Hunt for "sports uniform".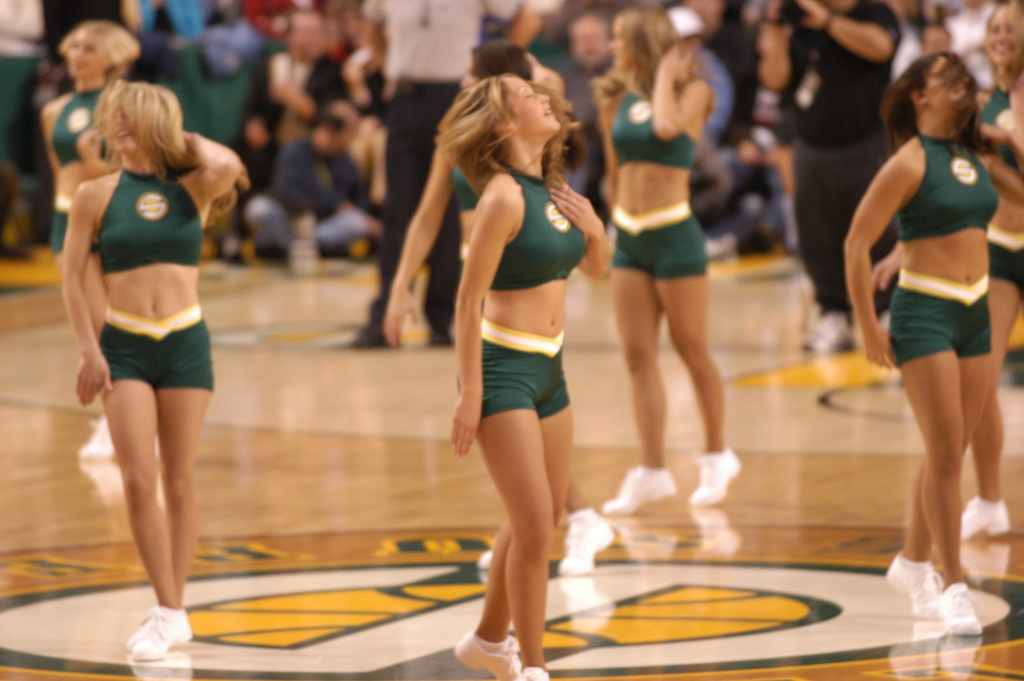
Hunted down at [x1=452, y1=320, x2=568, y2=426].
